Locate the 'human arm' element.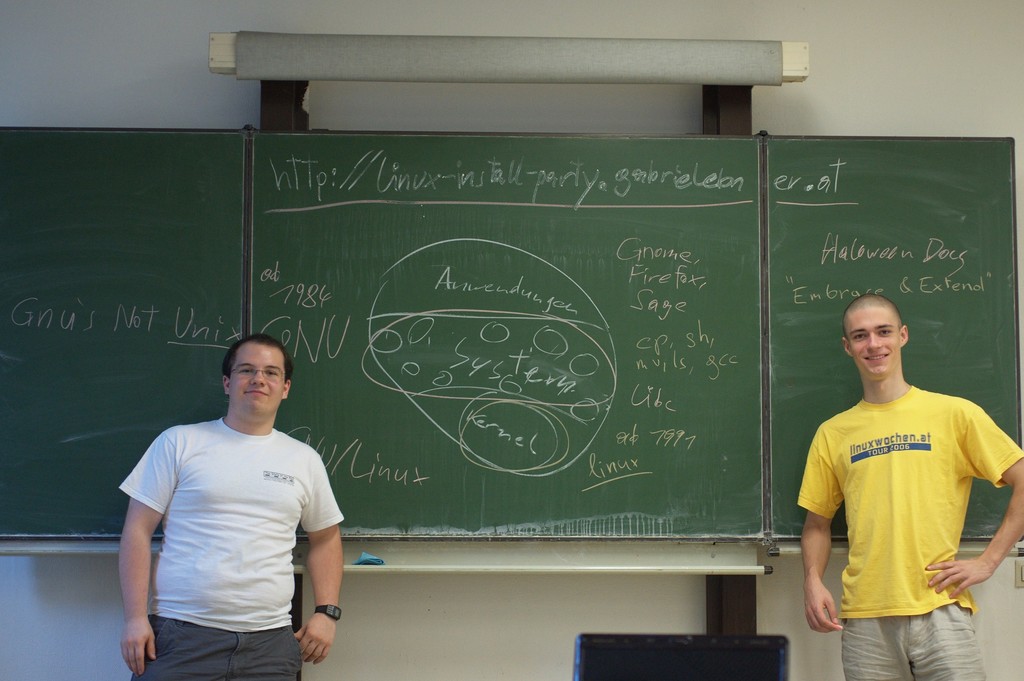
Element bbox: [286,485,332,668].
